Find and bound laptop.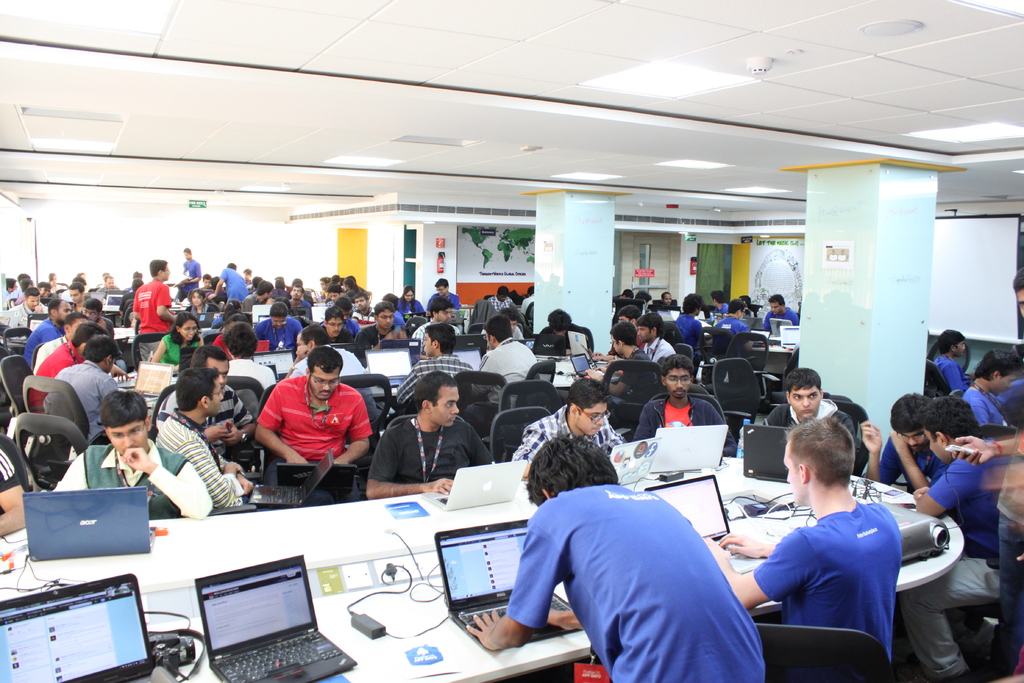
Bound: [455, 334, 486, 356].
